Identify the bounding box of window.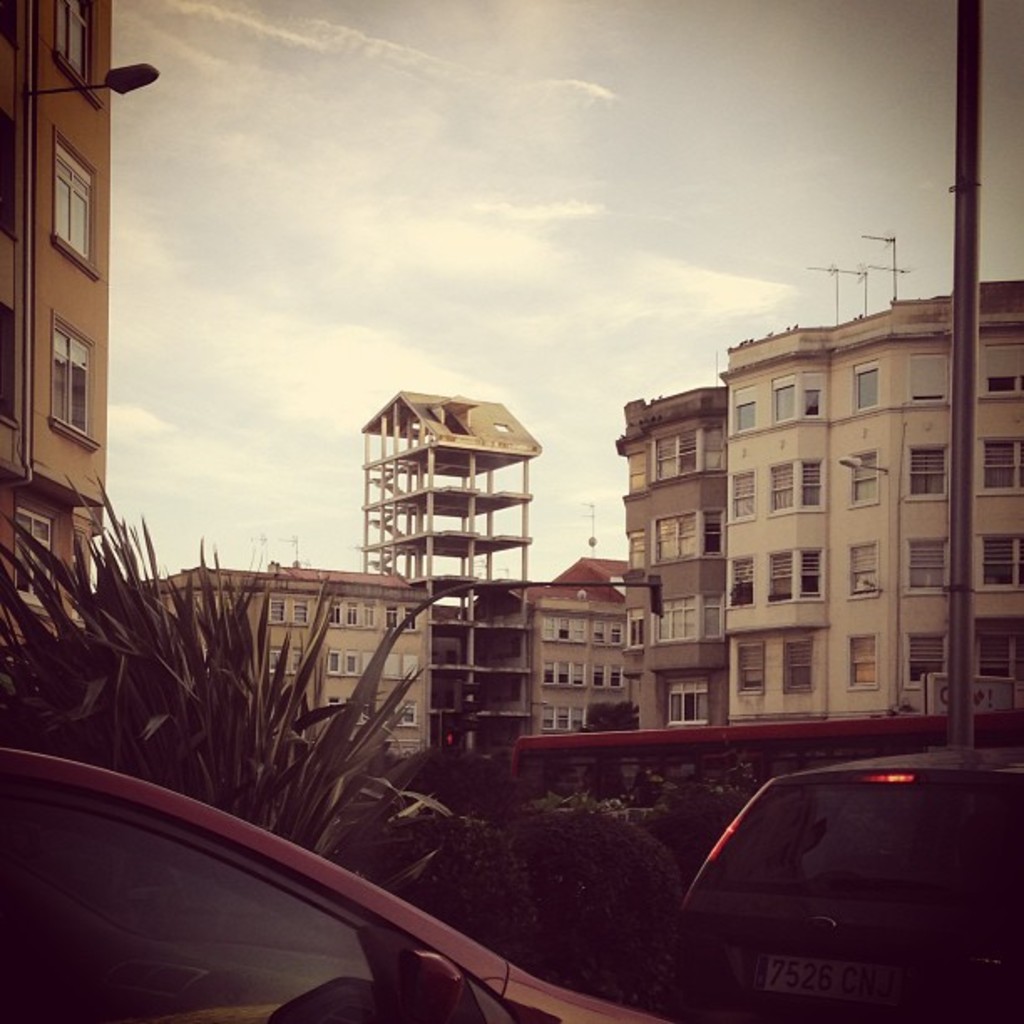
crop(847, 527, 878, 592).
